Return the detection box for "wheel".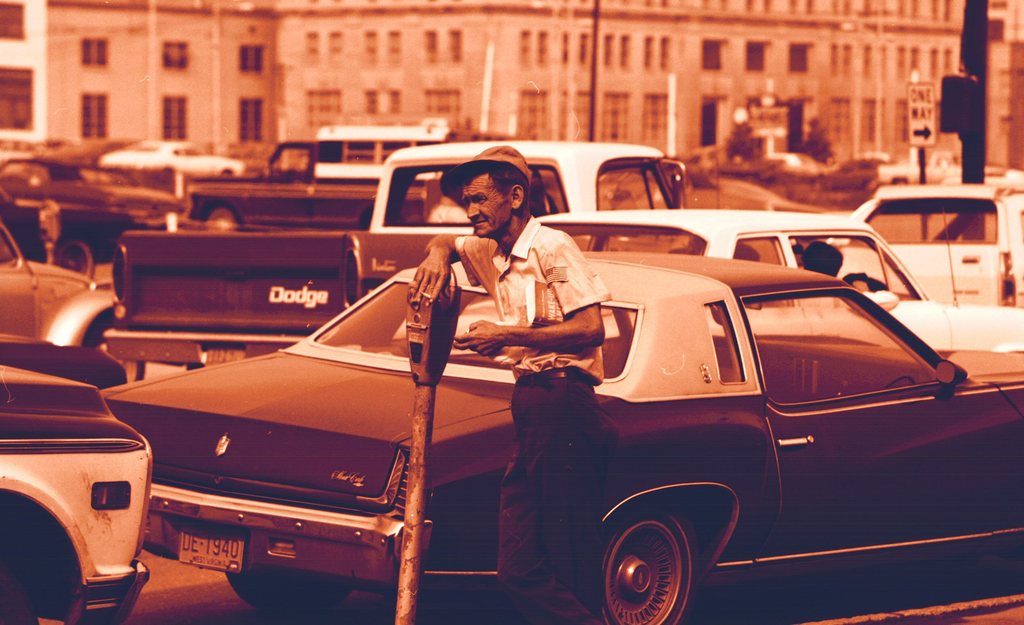
locate(55, 239, 93, 277).
